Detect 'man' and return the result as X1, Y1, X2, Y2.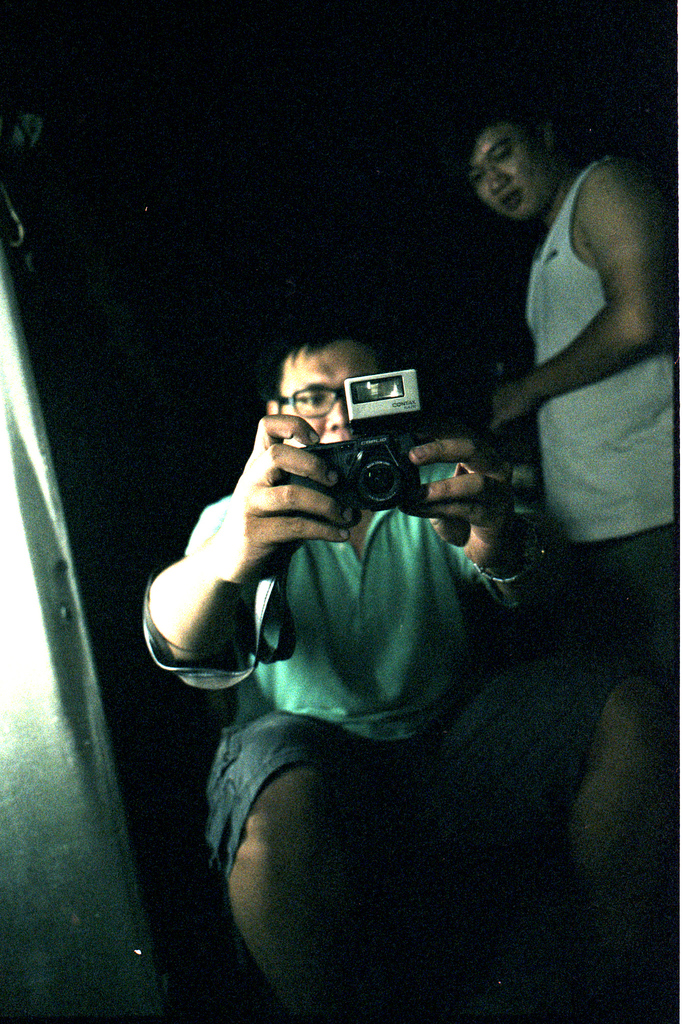
454, 92, 681, 713.
